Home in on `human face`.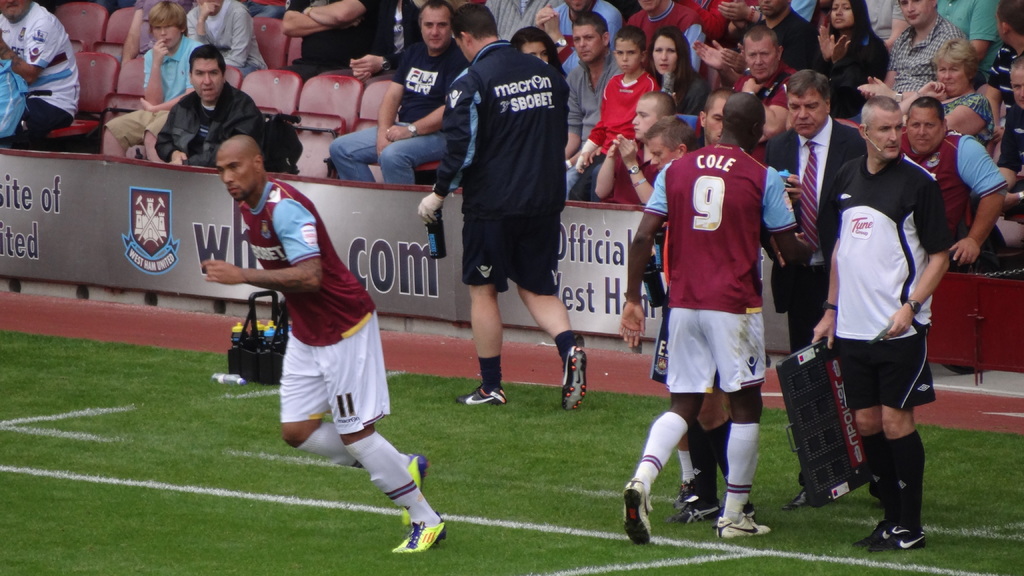
Homed in at [left=705, top=92, right=726, bottom=146].
